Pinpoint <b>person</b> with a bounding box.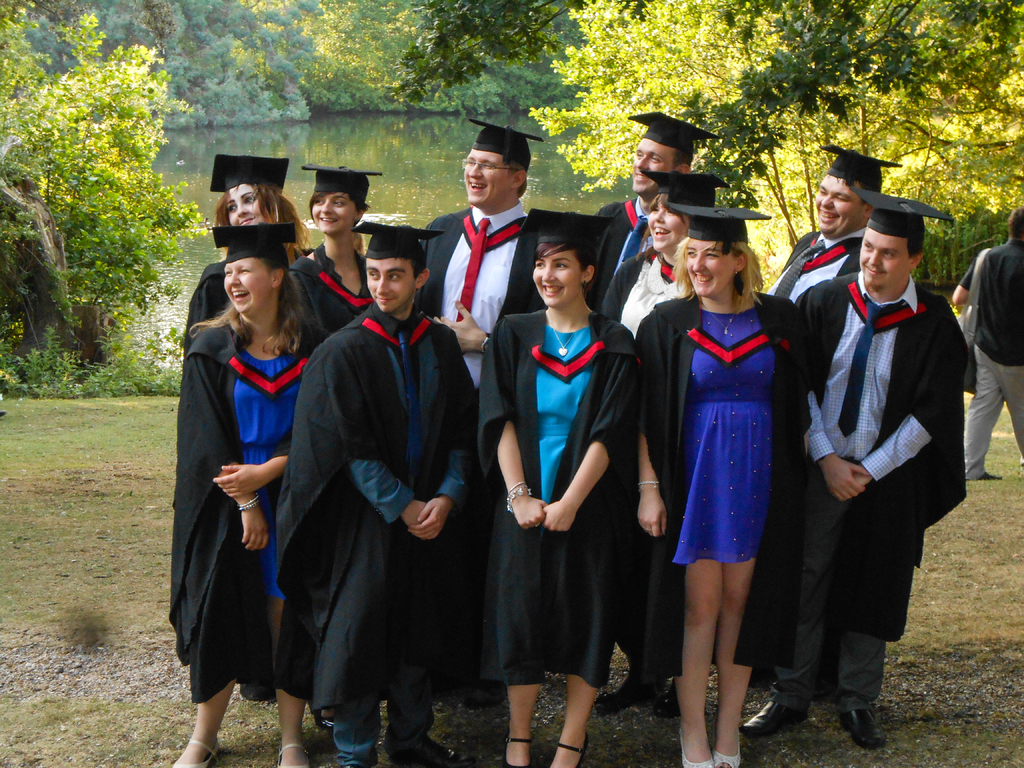
detection(762, 141, 899, 308).
